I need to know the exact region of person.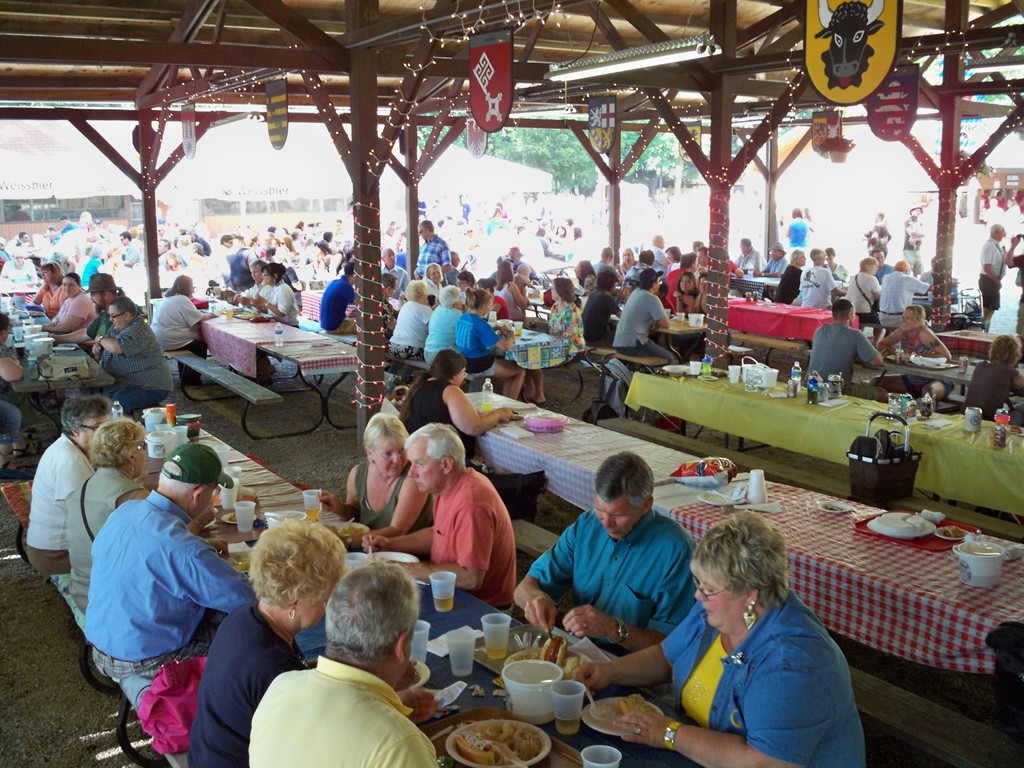
Region: 674 275 702 318.
